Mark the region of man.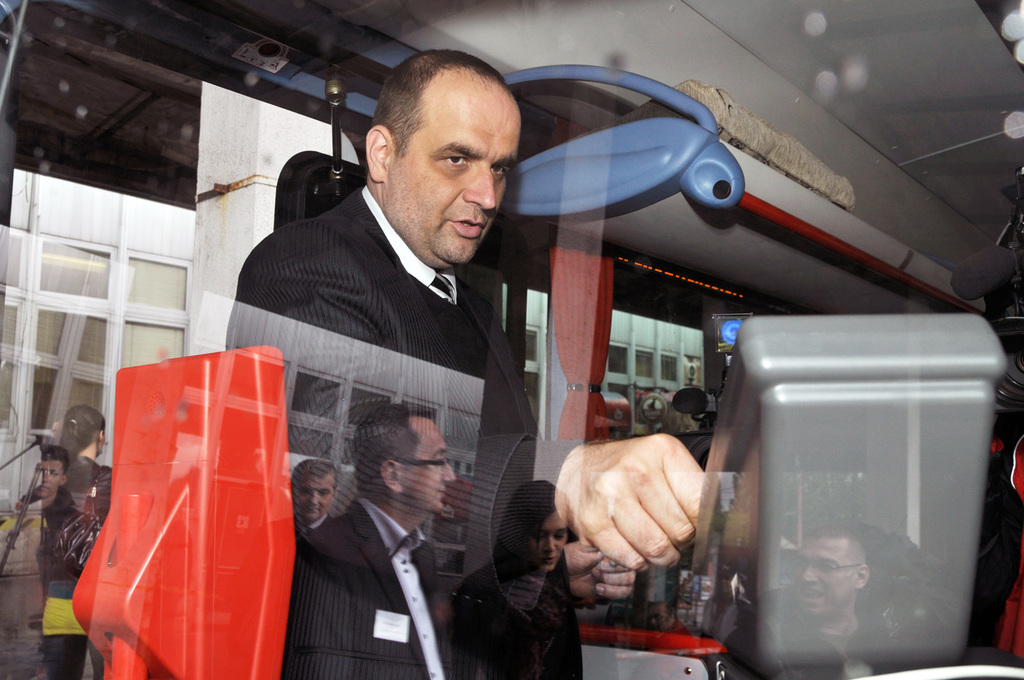
Region: <region>248, 83, 739, 660</region>.
